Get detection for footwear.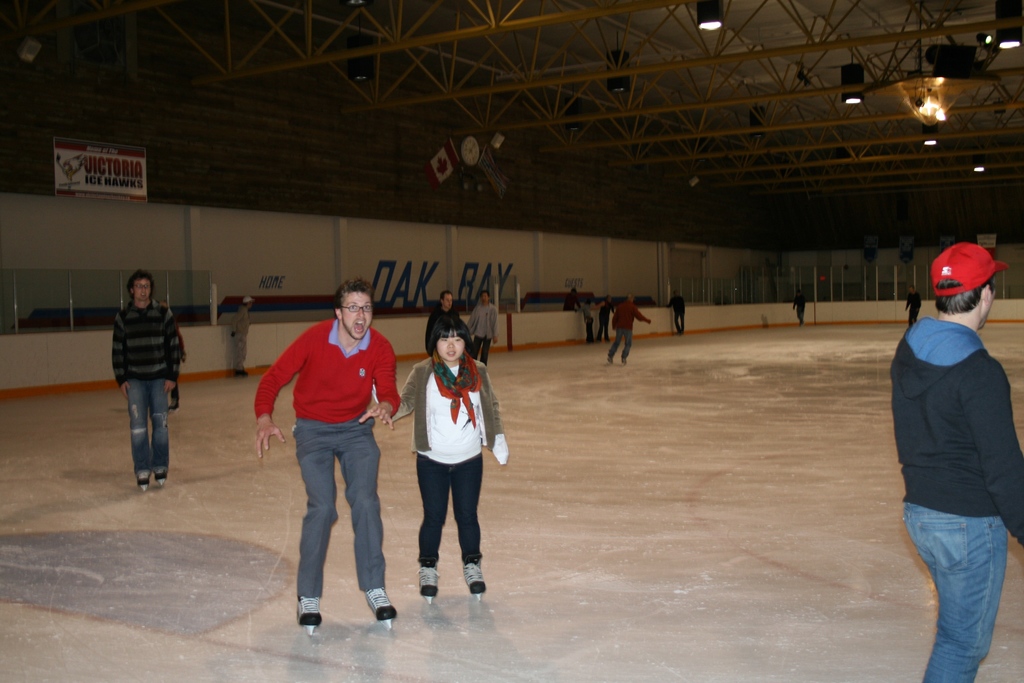
Detection: left=364, top=582, right=399, bottom=627.
